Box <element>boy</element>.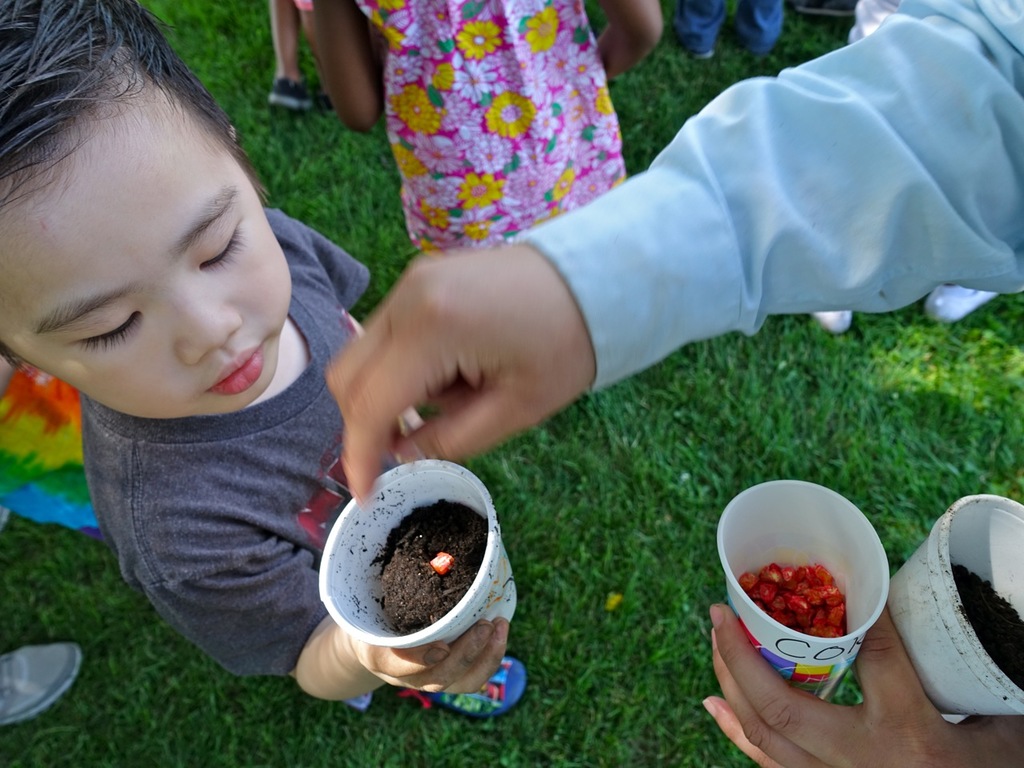
[x1=35, y1=94, x2=407, y2=703].
